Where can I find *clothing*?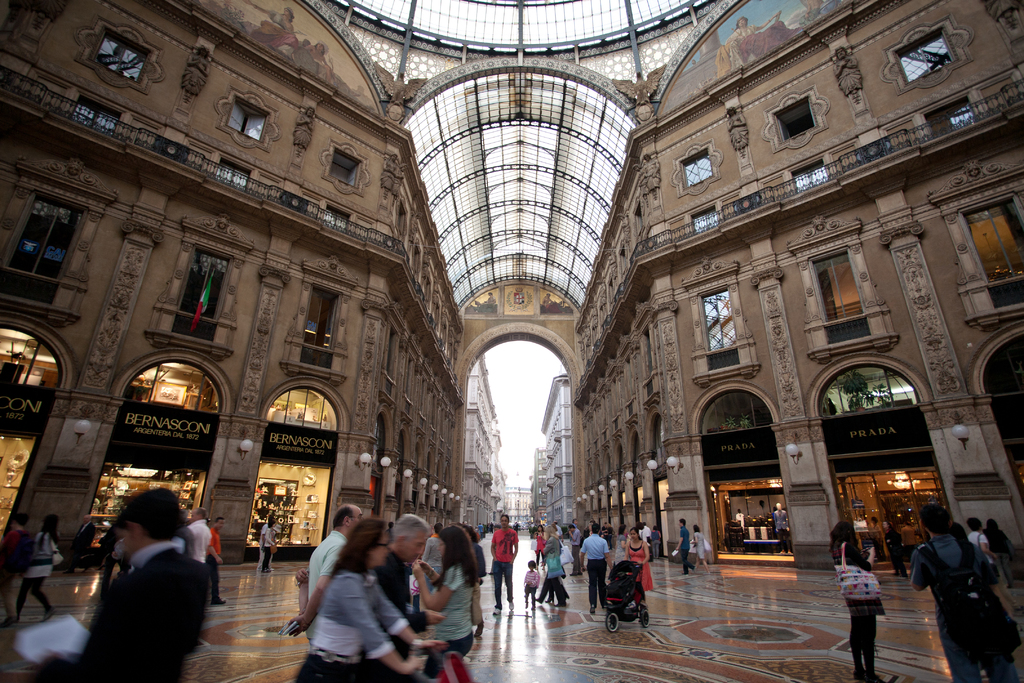
You can find it at (16,528,60,612).
